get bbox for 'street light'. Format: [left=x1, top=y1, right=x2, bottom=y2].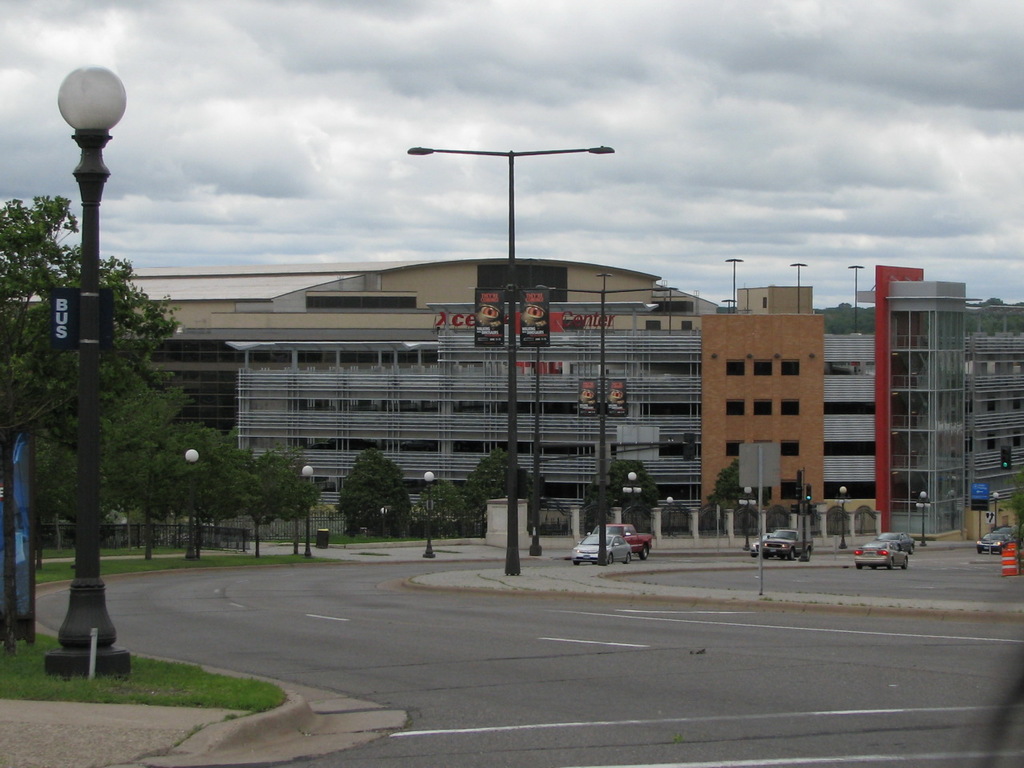
[left=732, top=486, right=762, bottom=554].
